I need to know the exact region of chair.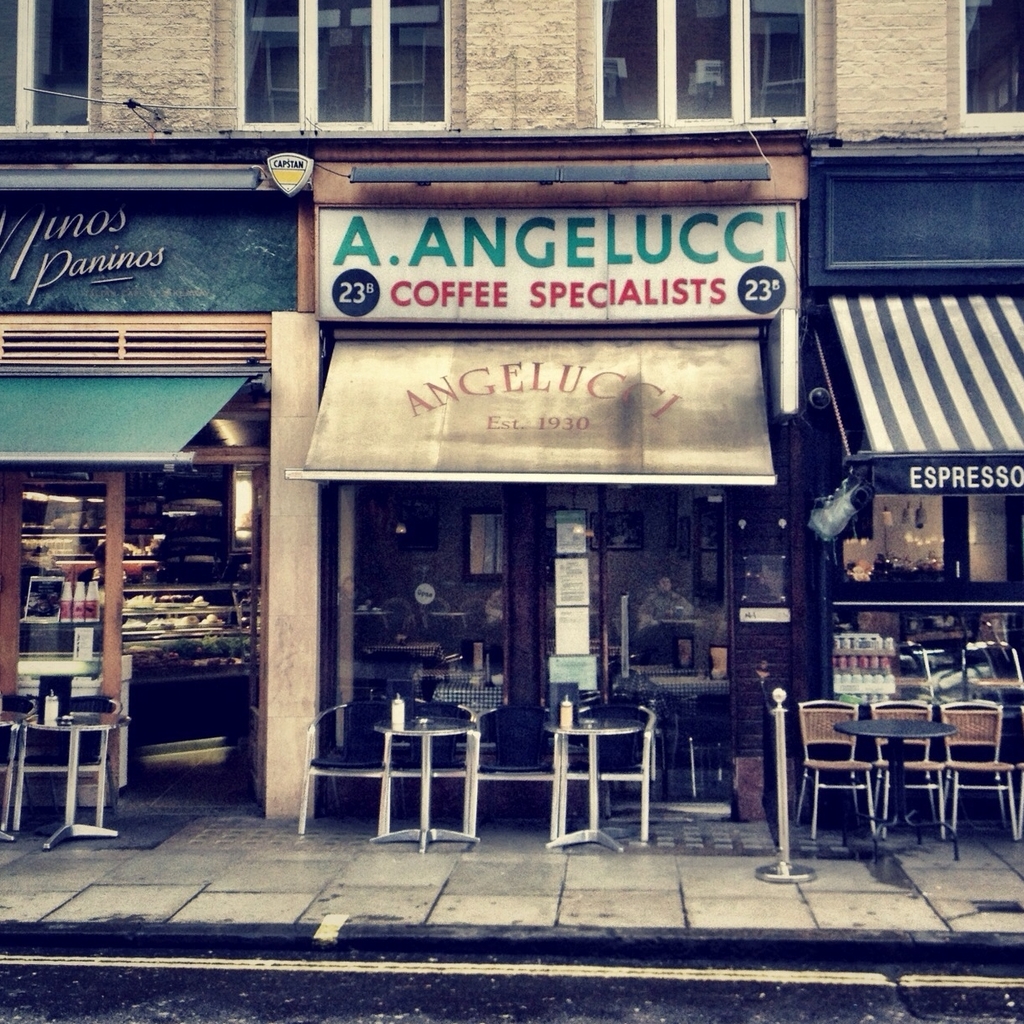
Region: box=[780, 674, 964, 892].
